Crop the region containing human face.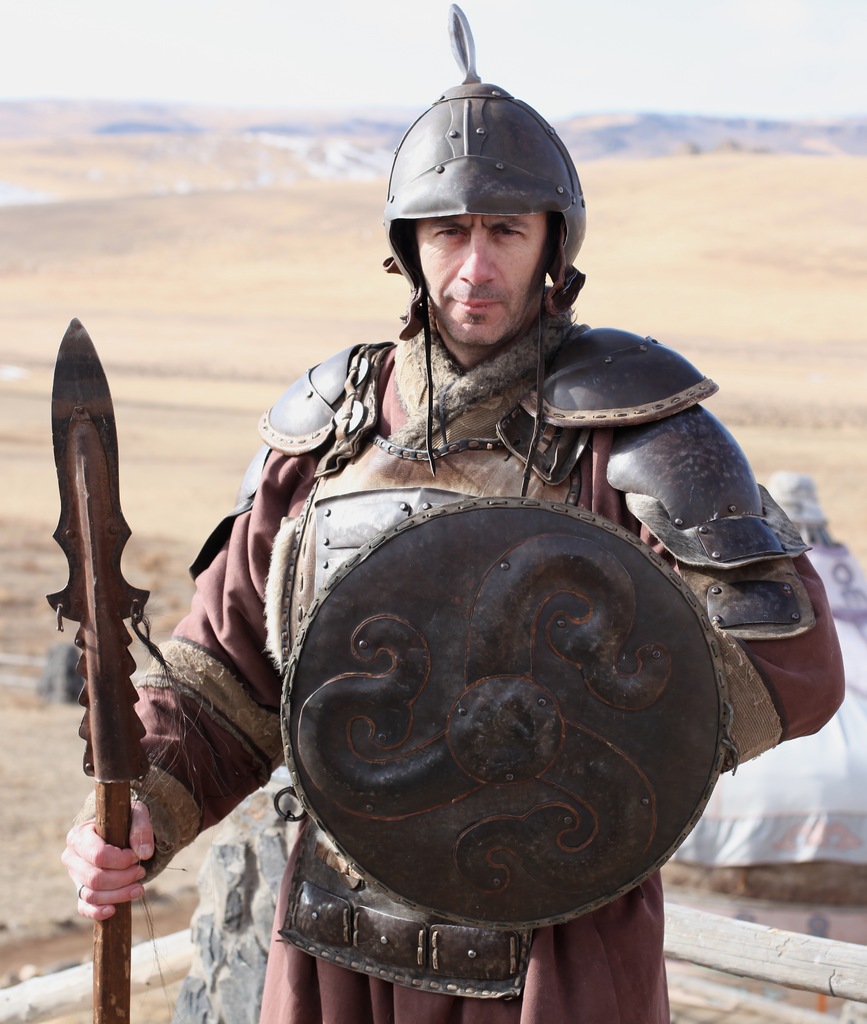
Crop region: 412, 207, 542, 347.
